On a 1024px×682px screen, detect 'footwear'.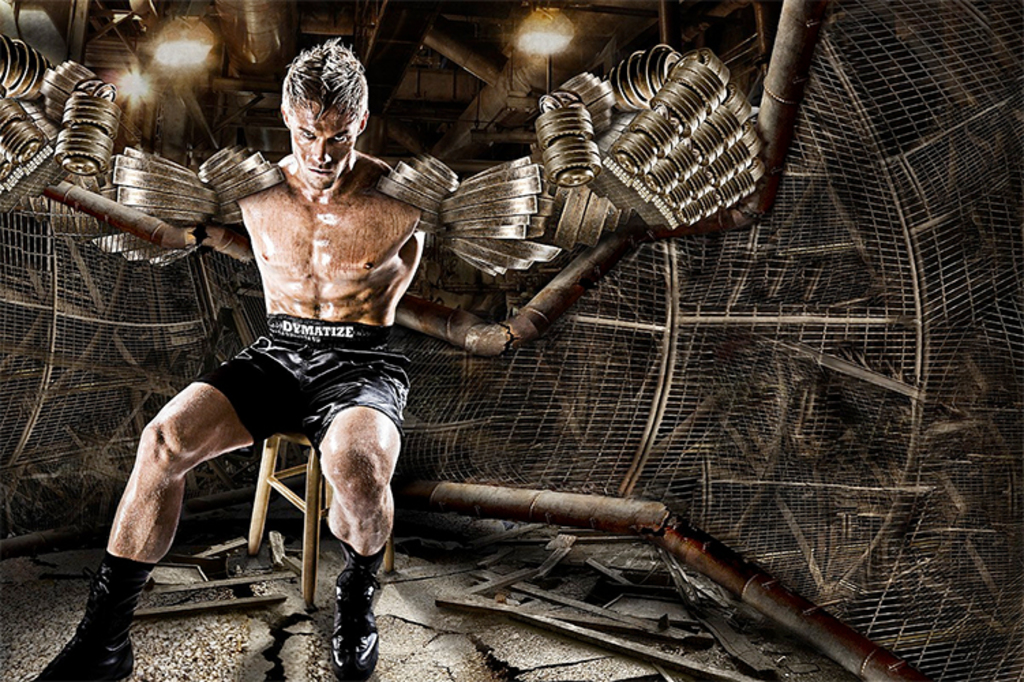
bbox(56, 572, 131, 678).
